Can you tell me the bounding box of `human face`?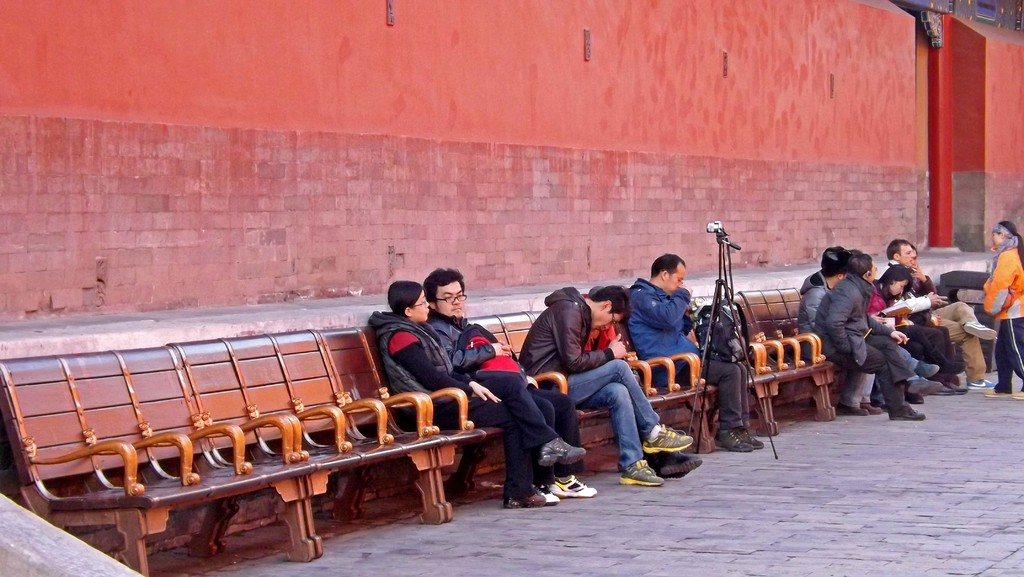
bbox=(897, 245, 911, 267).
